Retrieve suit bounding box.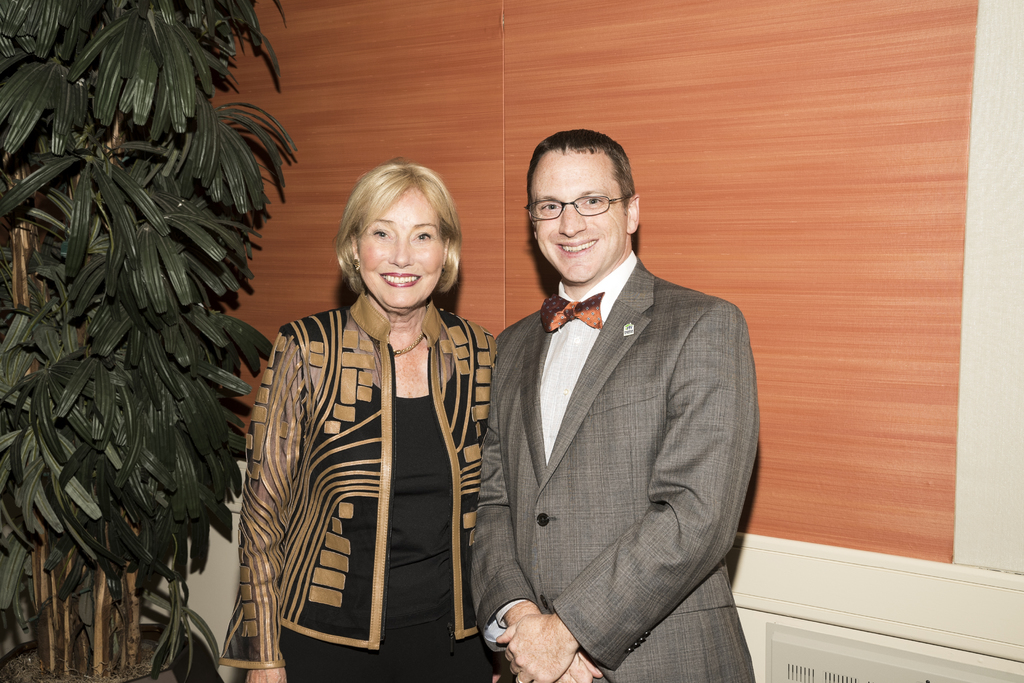
Bounding box: bbox=(465, 154, 771, 679).
